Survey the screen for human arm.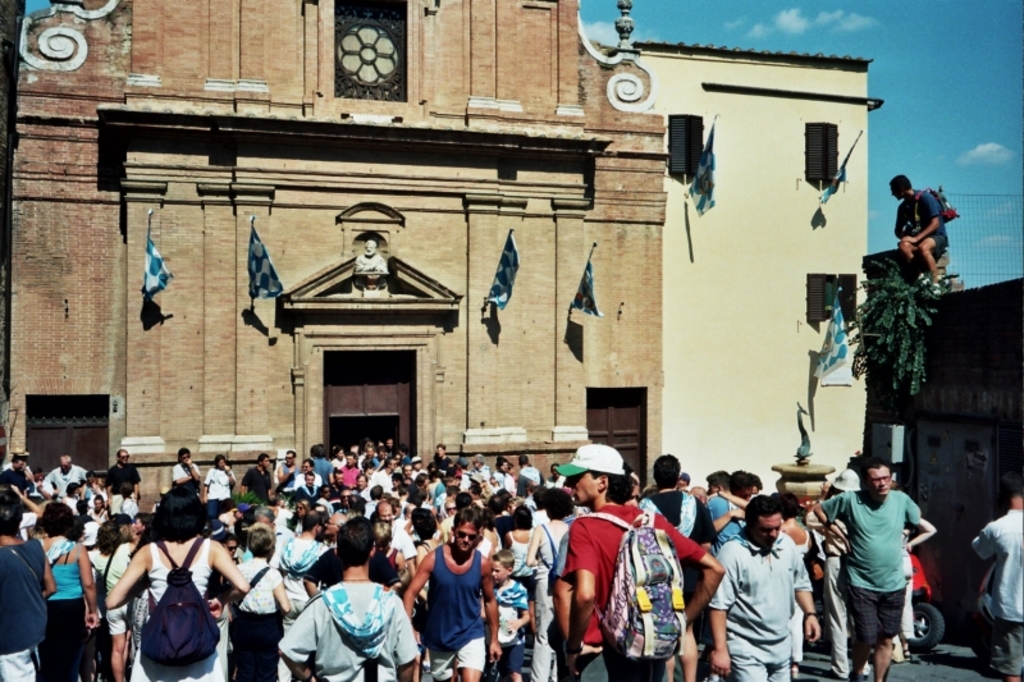
Survey found: bbox=[398, 530, 420, 583].
